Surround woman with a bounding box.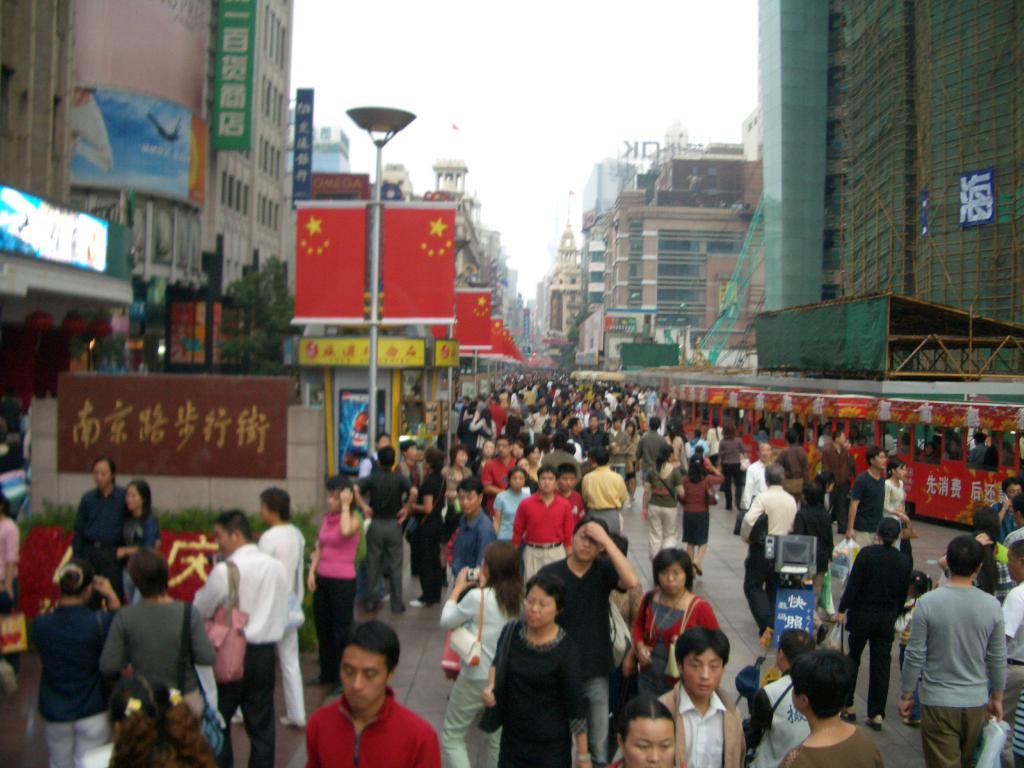
[485, 466, 532, 552].
